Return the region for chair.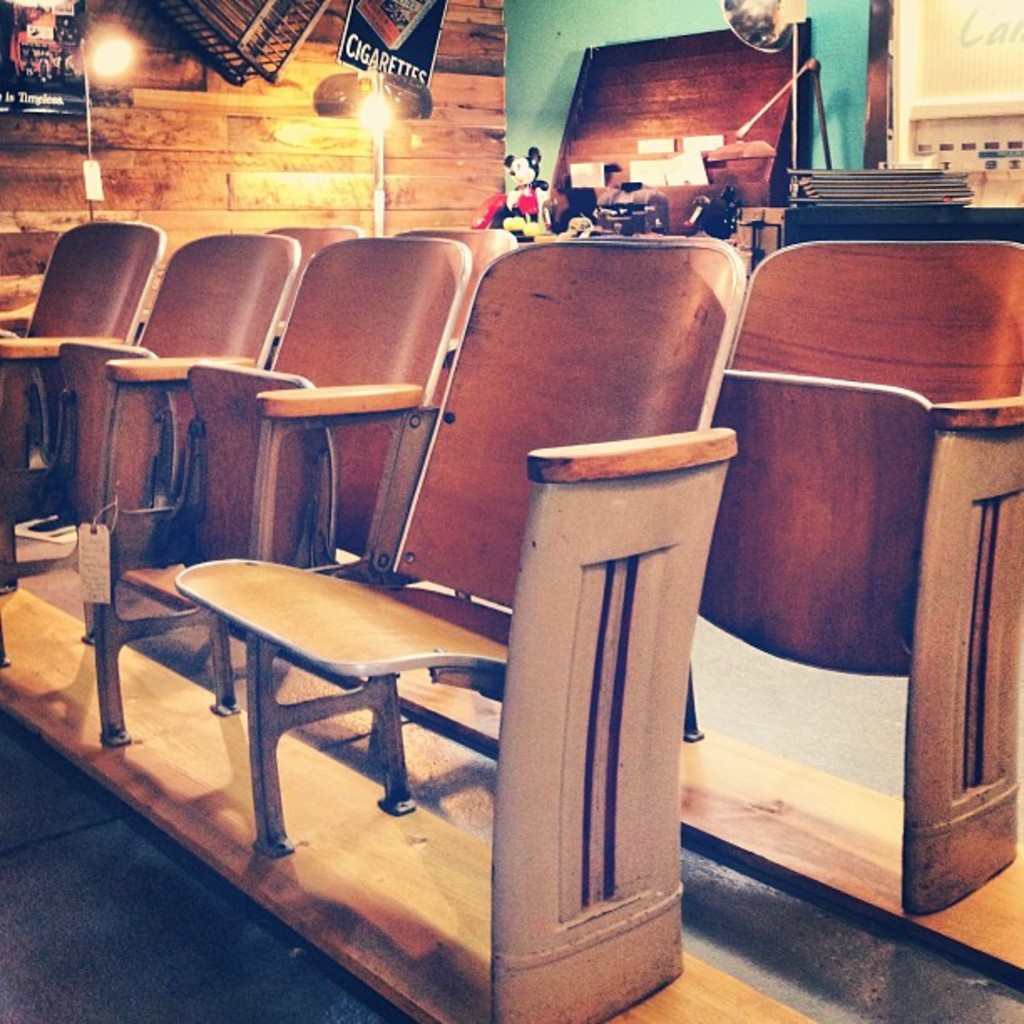
(397,224,520,410).
